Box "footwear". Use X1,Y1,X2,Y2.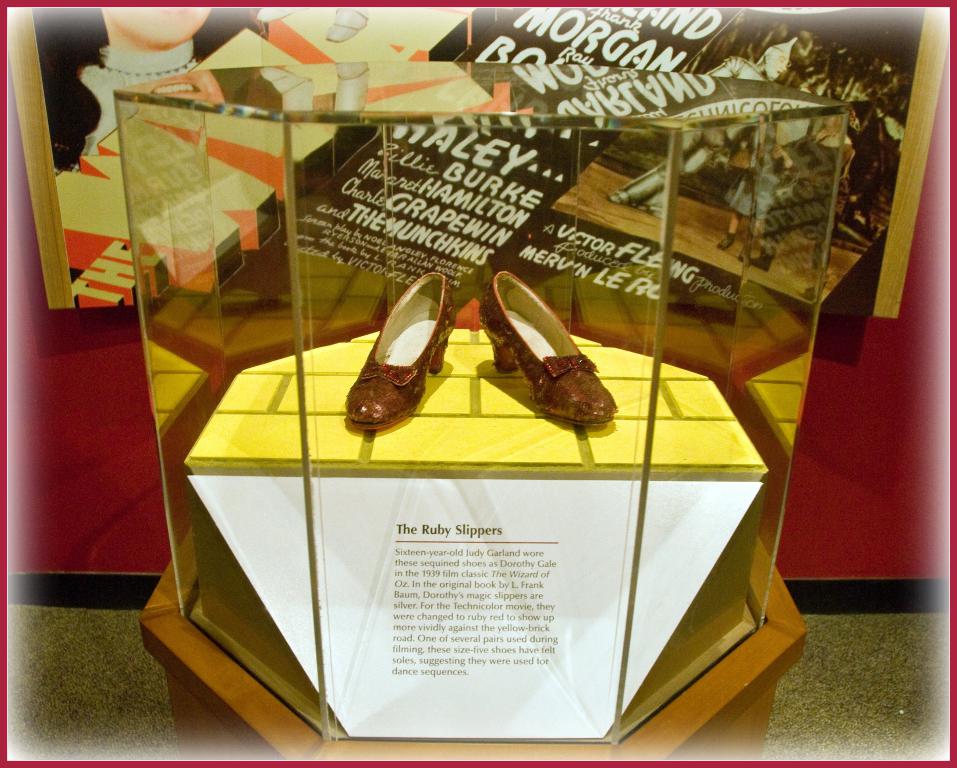
344,268,458,431.
